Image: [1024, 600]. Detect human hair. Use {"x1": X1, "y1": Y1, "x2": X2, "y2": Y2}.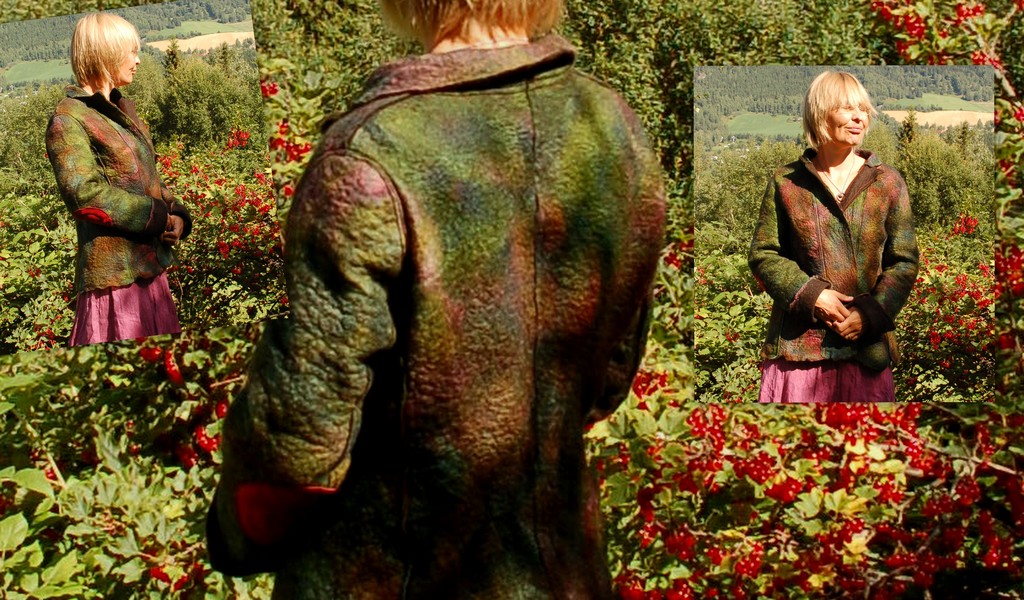
{"x1": 59, "y1": 0, "x2": 133, "y2": 97}.
